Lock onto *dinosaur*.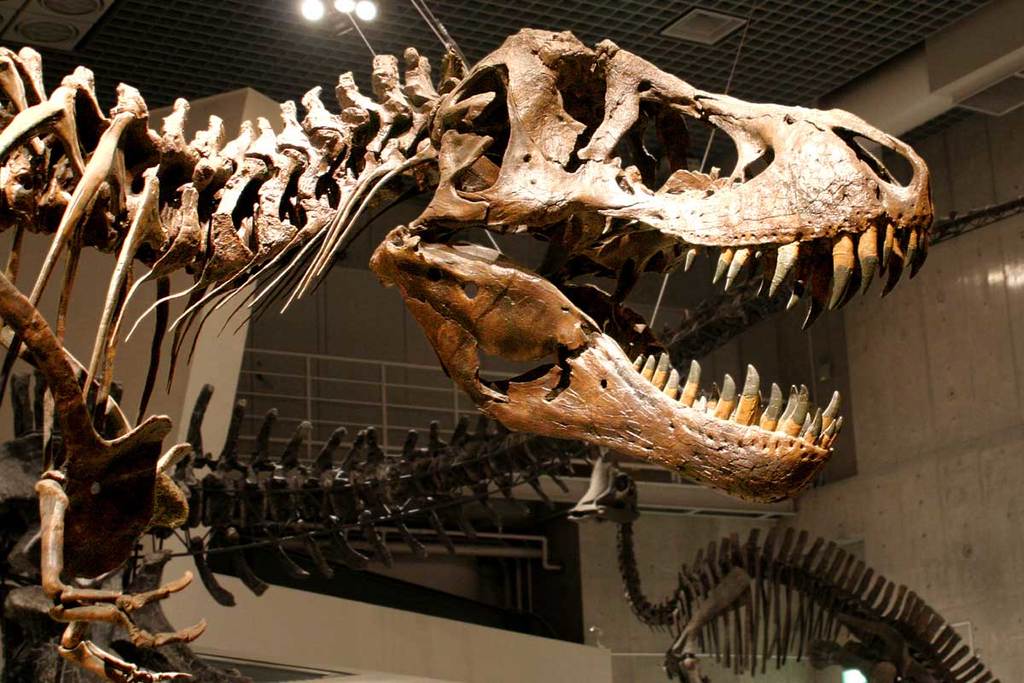
Locked: x1=2 y1=246 x2=771 y2=620.
